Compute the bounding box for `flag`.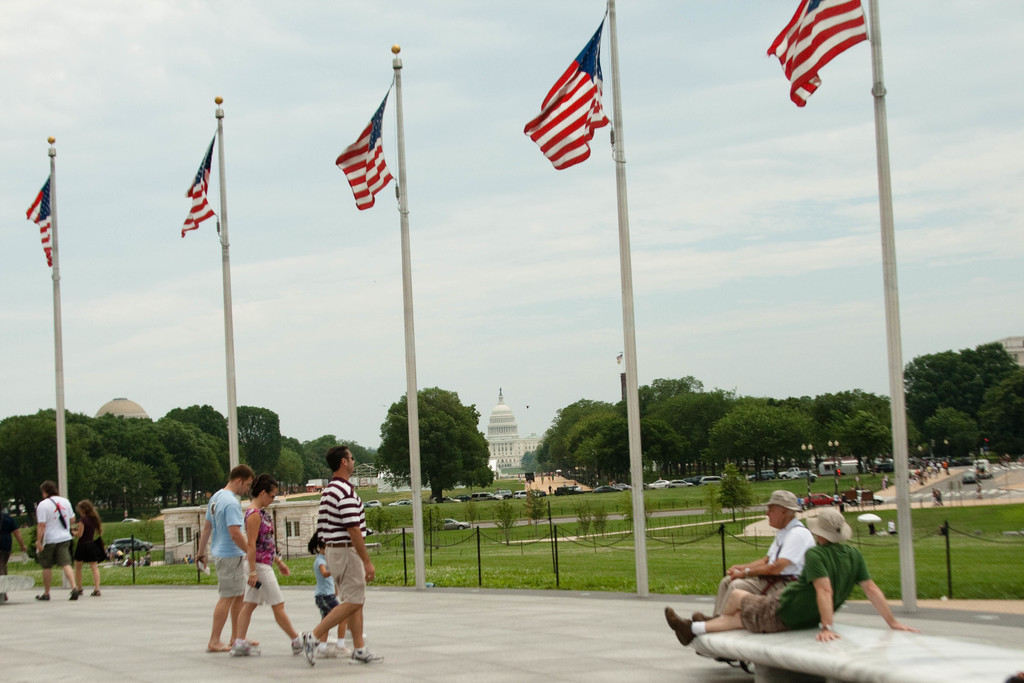
region(768, 0, 870, 109).
